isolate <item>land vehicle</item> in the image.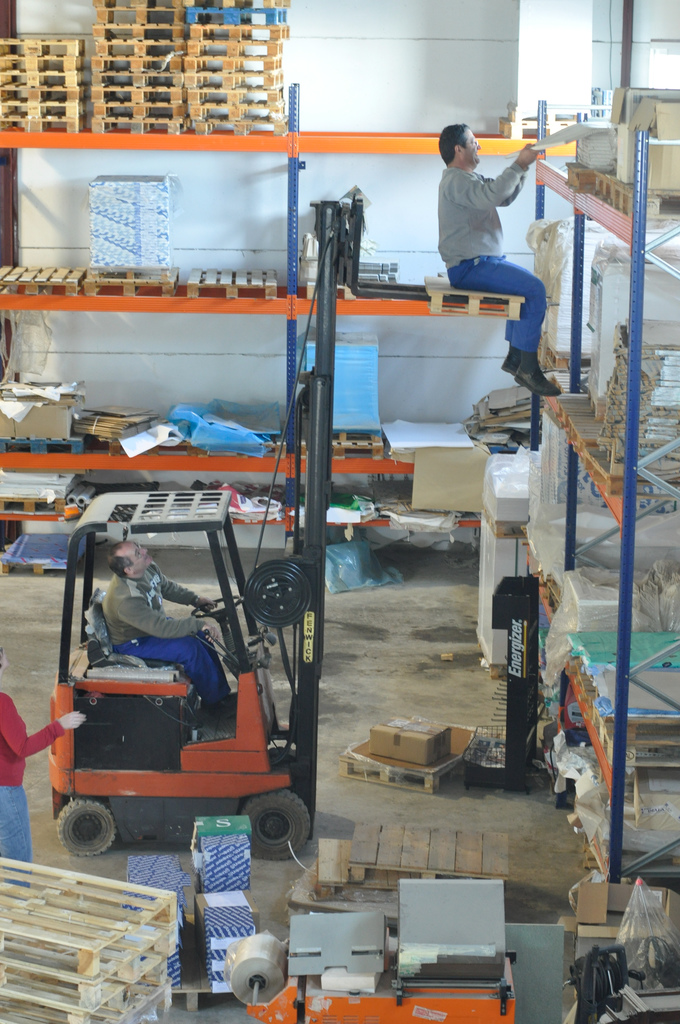
Isolated region: BBox(32, 500, 330, 877).
